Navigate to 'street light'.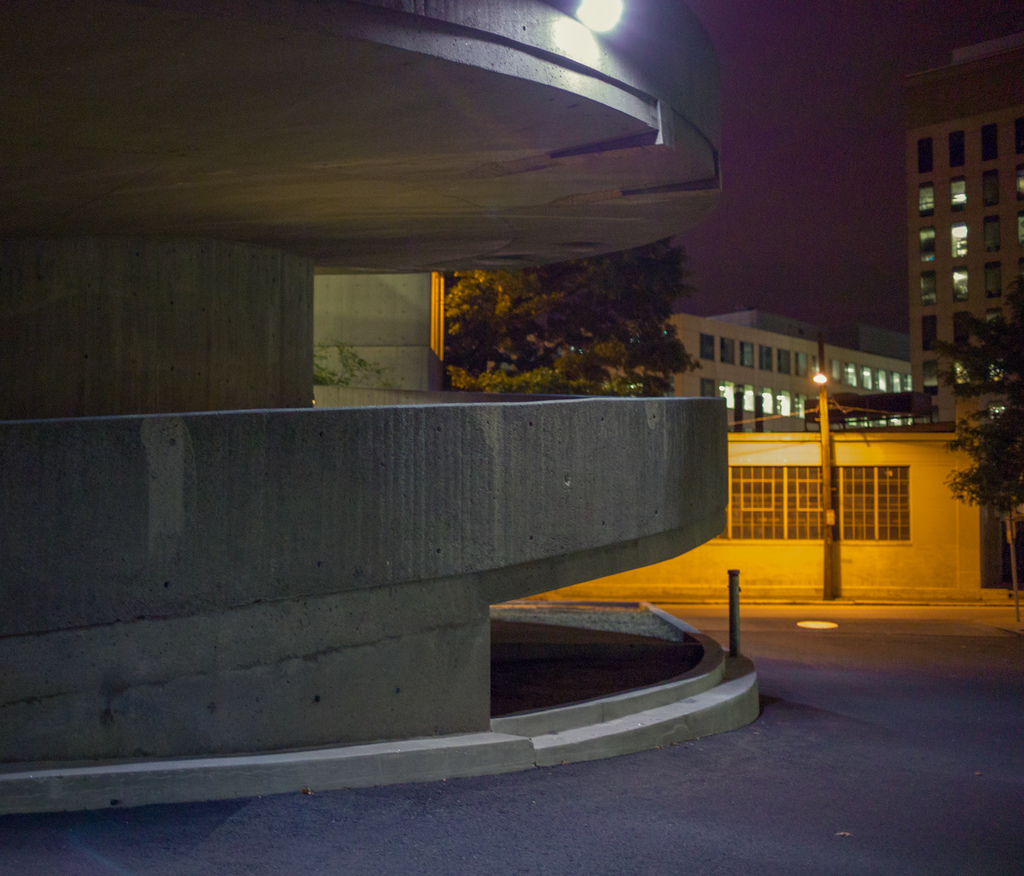
Navigation target: pyautogui.locateOnScreen(809, 337, 845, 600).
